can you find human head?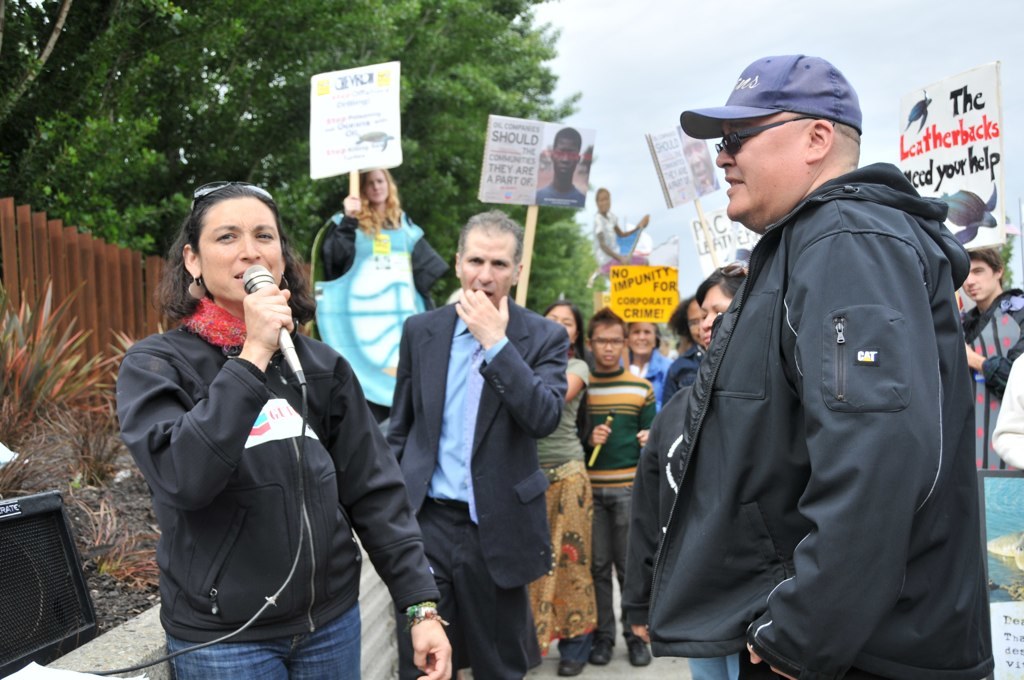
Yes, bounding box: bbox=[595, 186, 611, 212].
